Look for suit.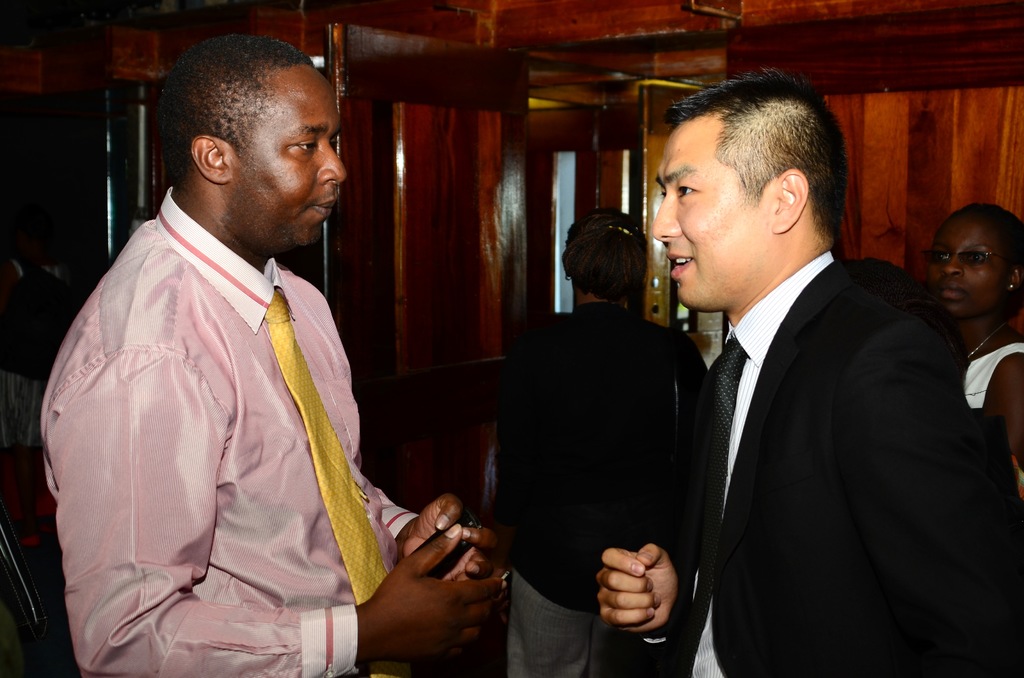
Found: 680, 152, 1023, 665.
